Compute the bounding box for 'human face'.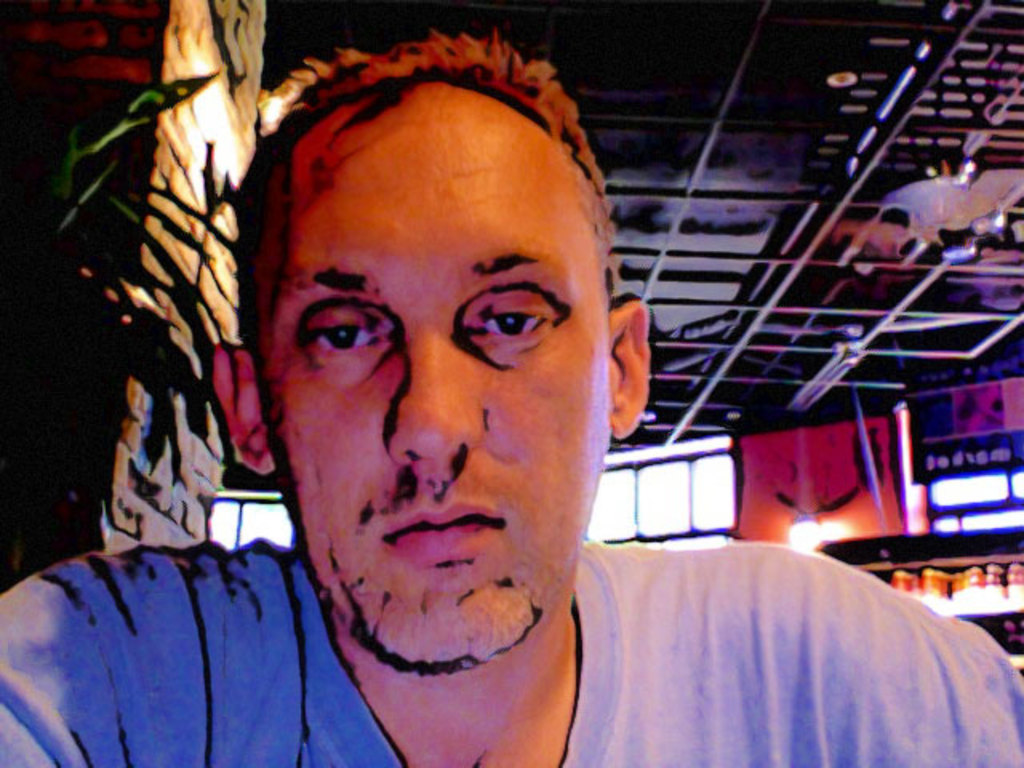
253,85,624,682.
